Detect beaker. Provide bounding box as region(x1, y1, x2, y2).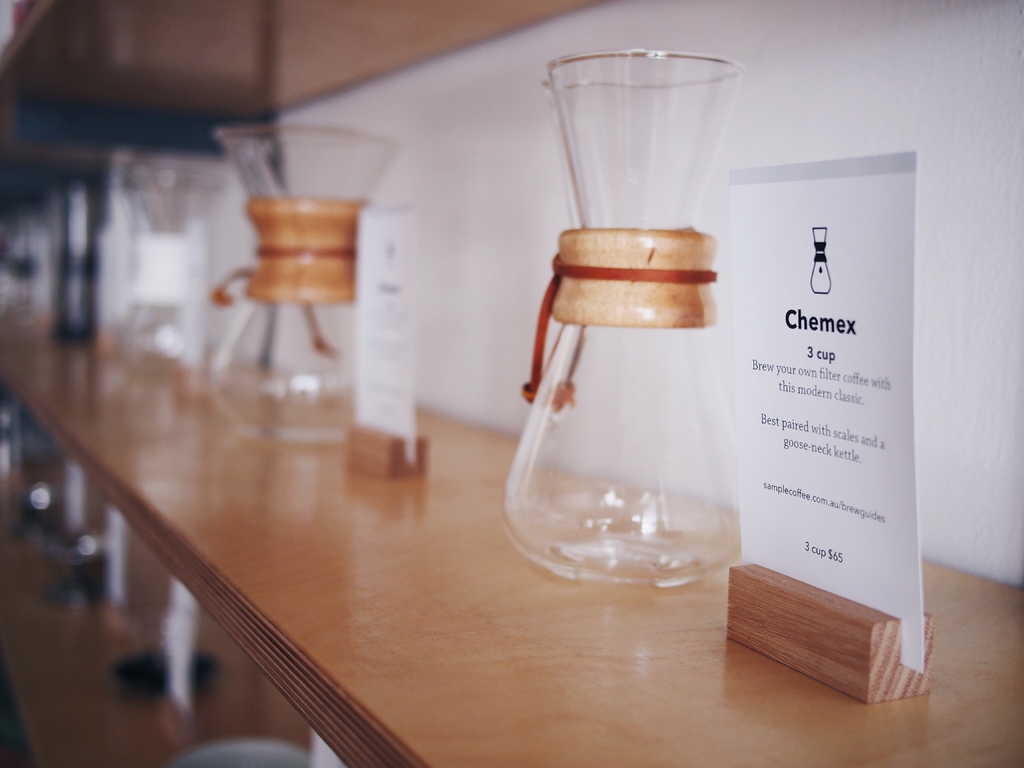
region(211, 120, 402, 445).
